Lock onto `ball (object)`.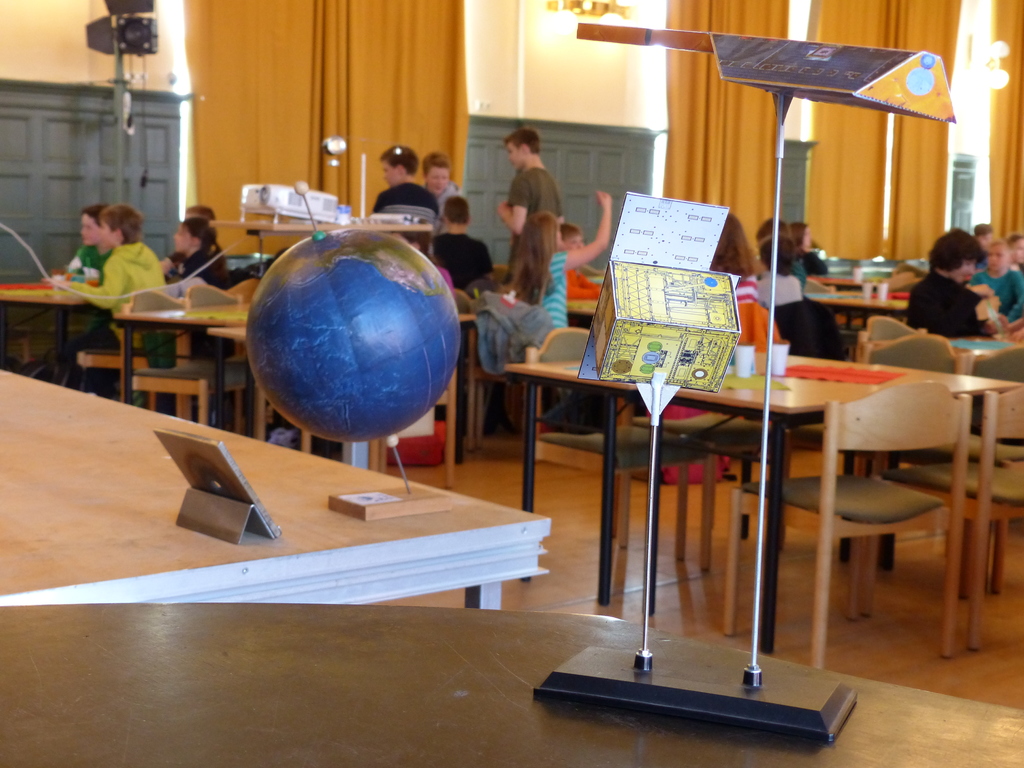
Locked: bbox=[906, 68, 934, 94].
